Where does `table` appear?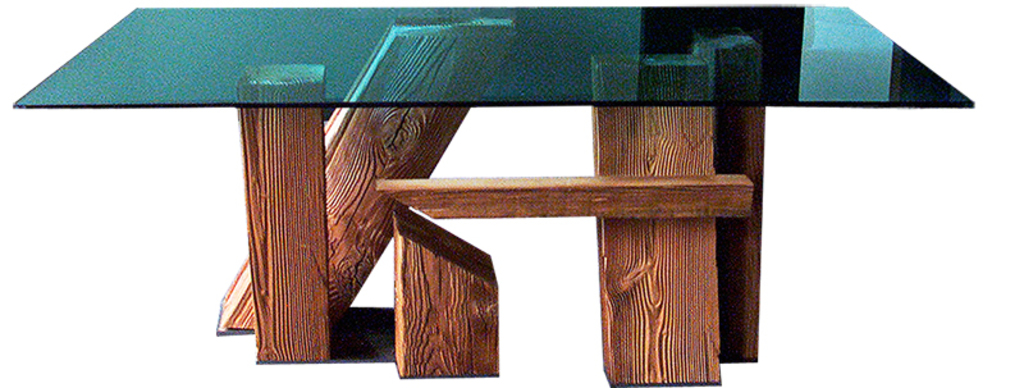
Appears at BBox(76, 37, 941, 379).
